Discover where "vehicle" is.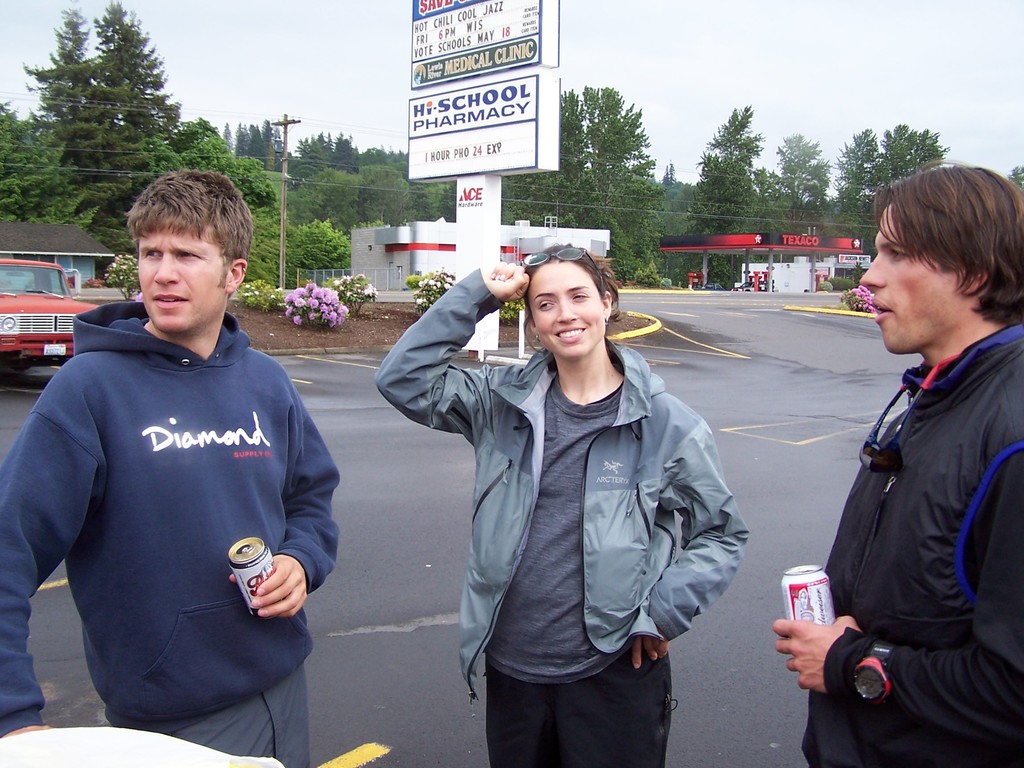
Discovered at x1=0, y1=250, x2=105, y2=382.
